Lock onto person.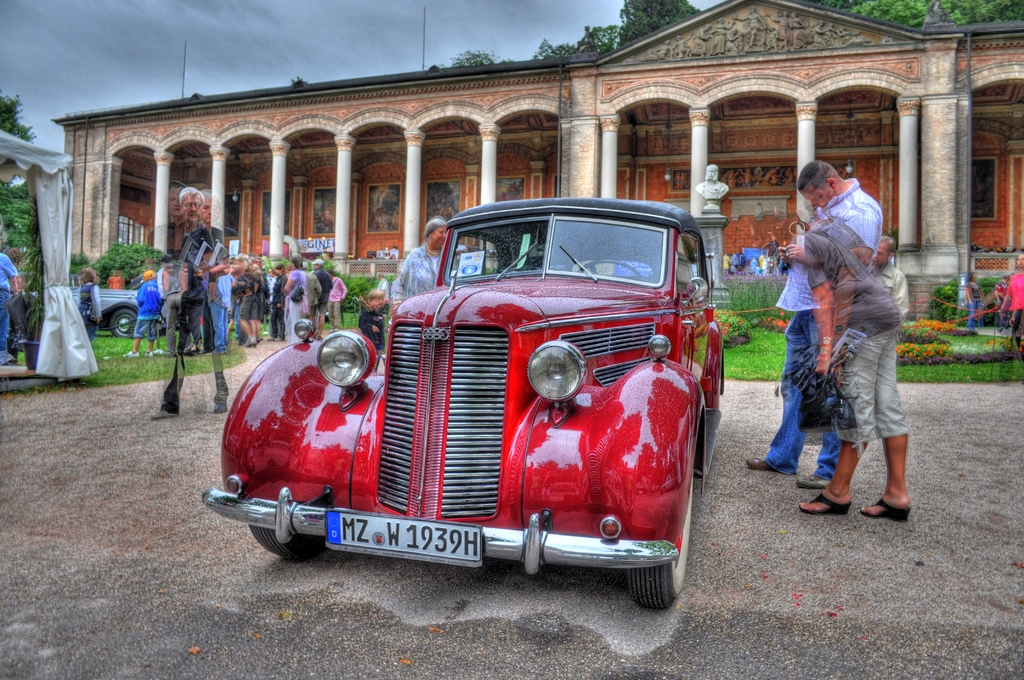
Locked: locate(327, 268, 353, 327).
